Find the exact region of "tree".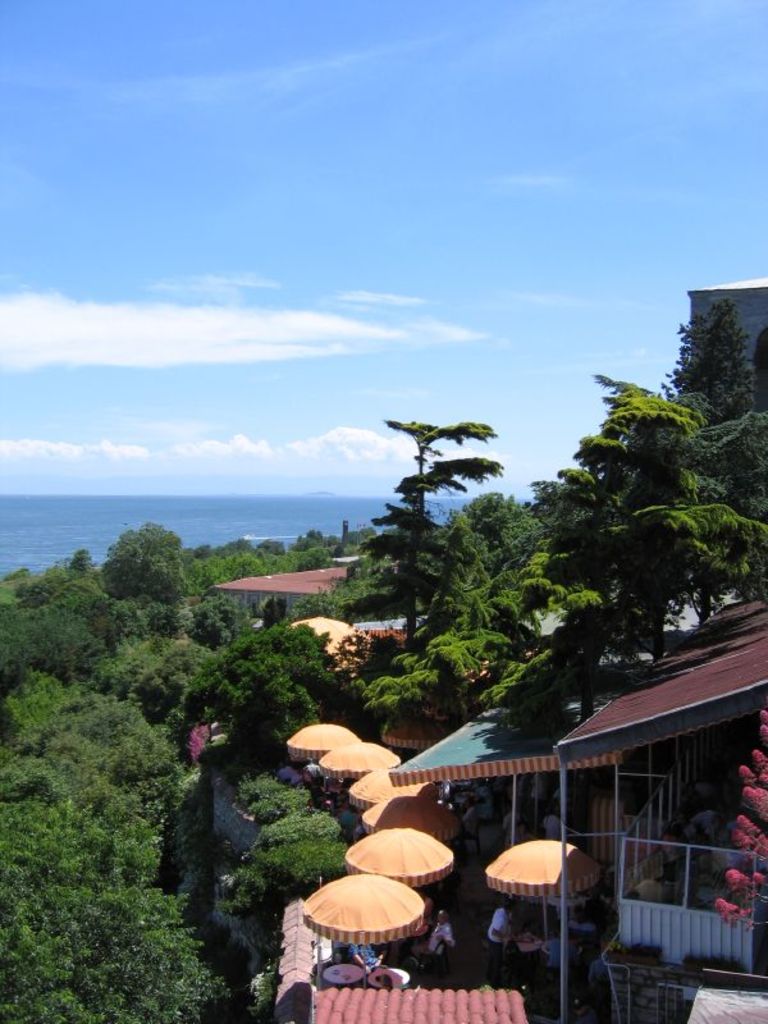
Exact region: locate(0, 790, 225, 1023).
